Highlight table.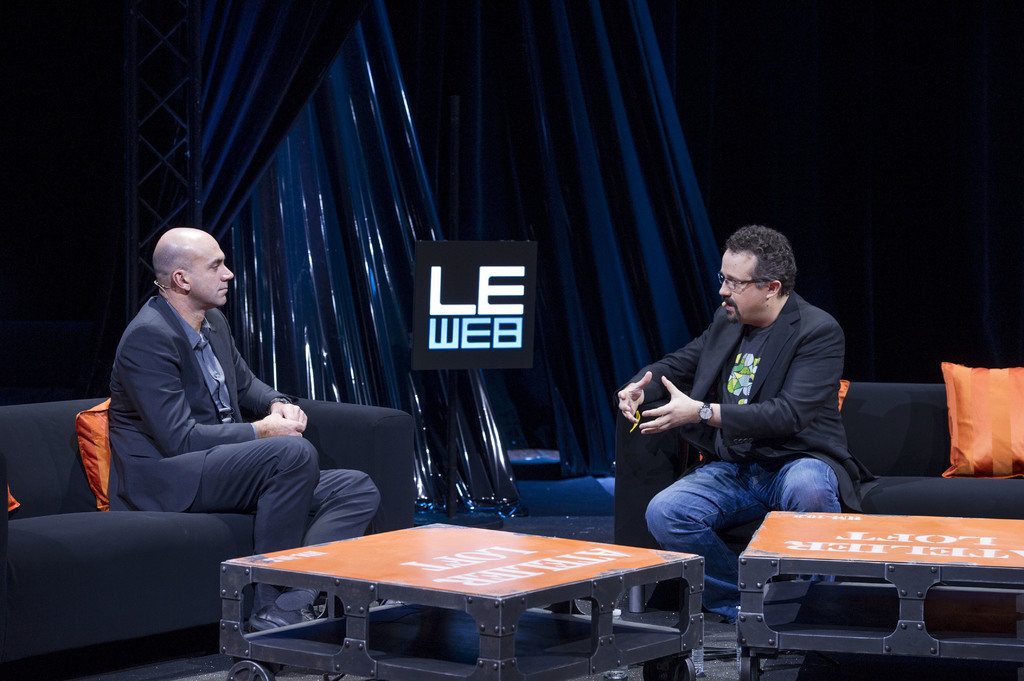
Highlighted region: (x1=216, y1=522, x2=726, y2=669).
